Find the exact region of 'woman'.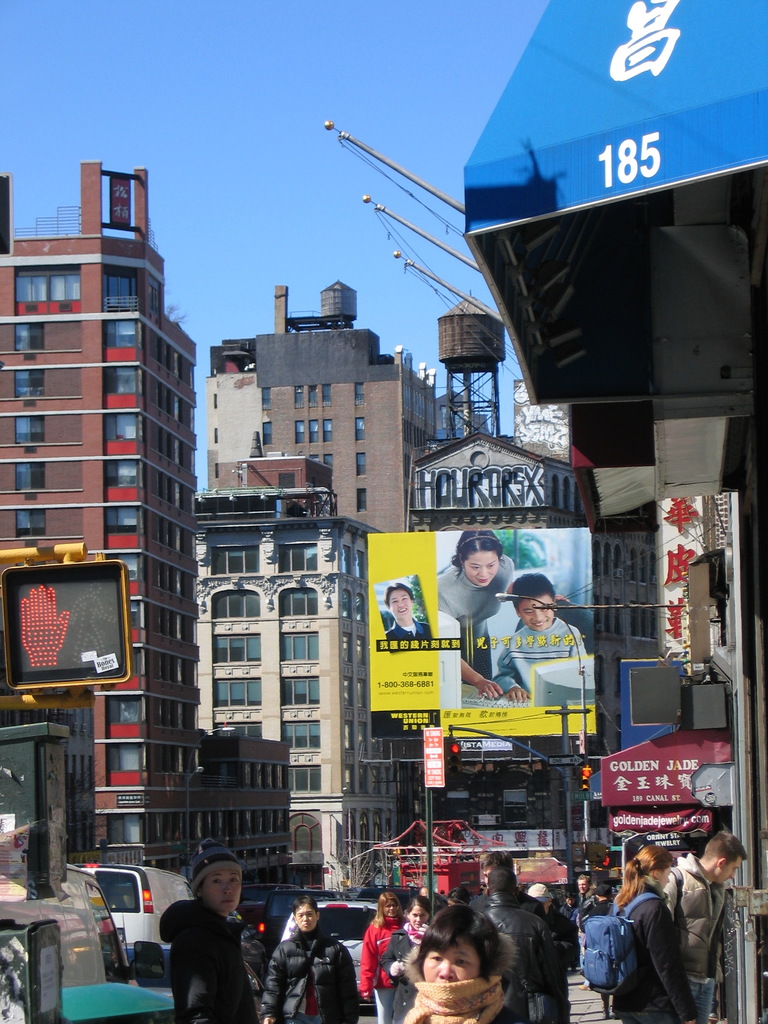
Exact region: pyautogui.locateOnScreen(436, 532, 574, 700).
